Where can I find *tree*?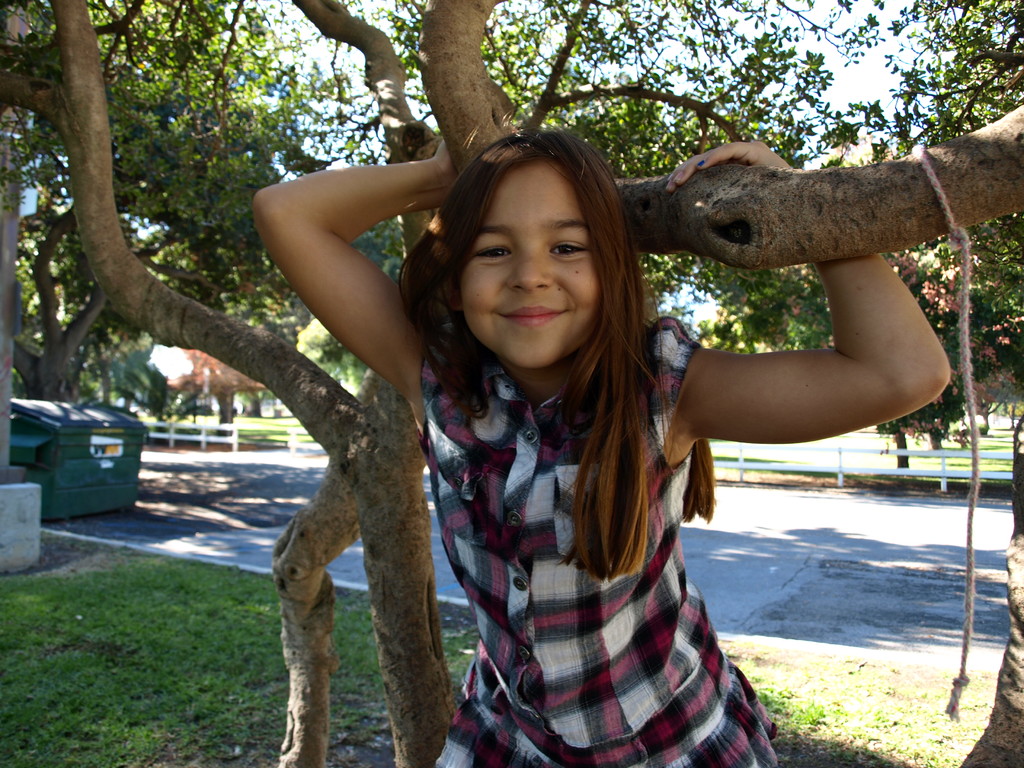
You can find it at <bbox>174, 118, 332, 433</bbox>.
